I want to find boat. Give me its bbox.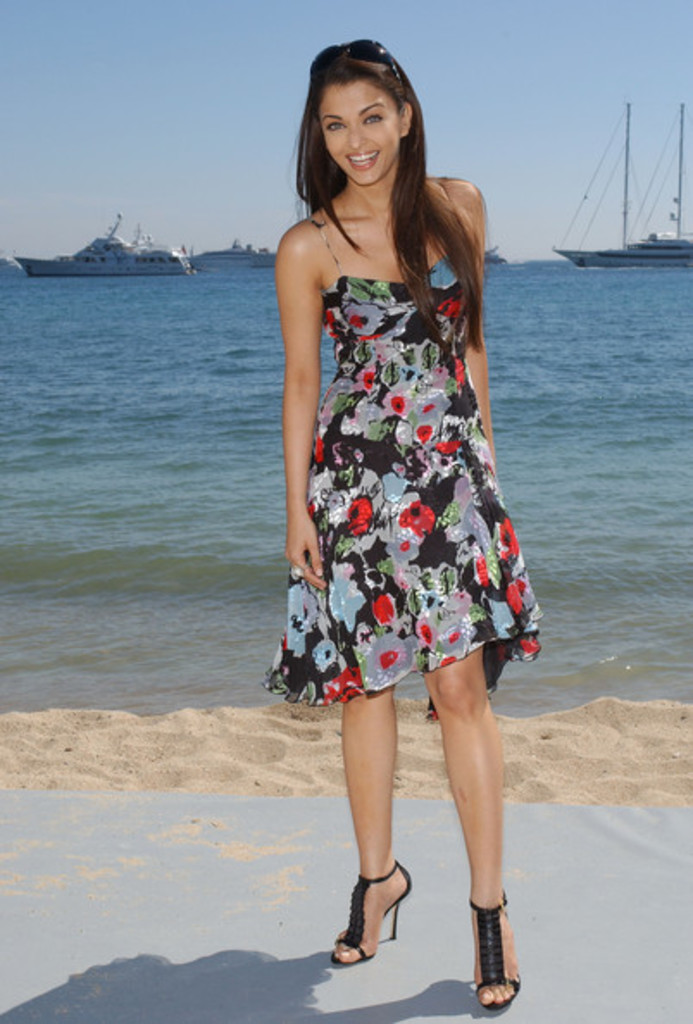
detection(548, 93, 691, 267).
